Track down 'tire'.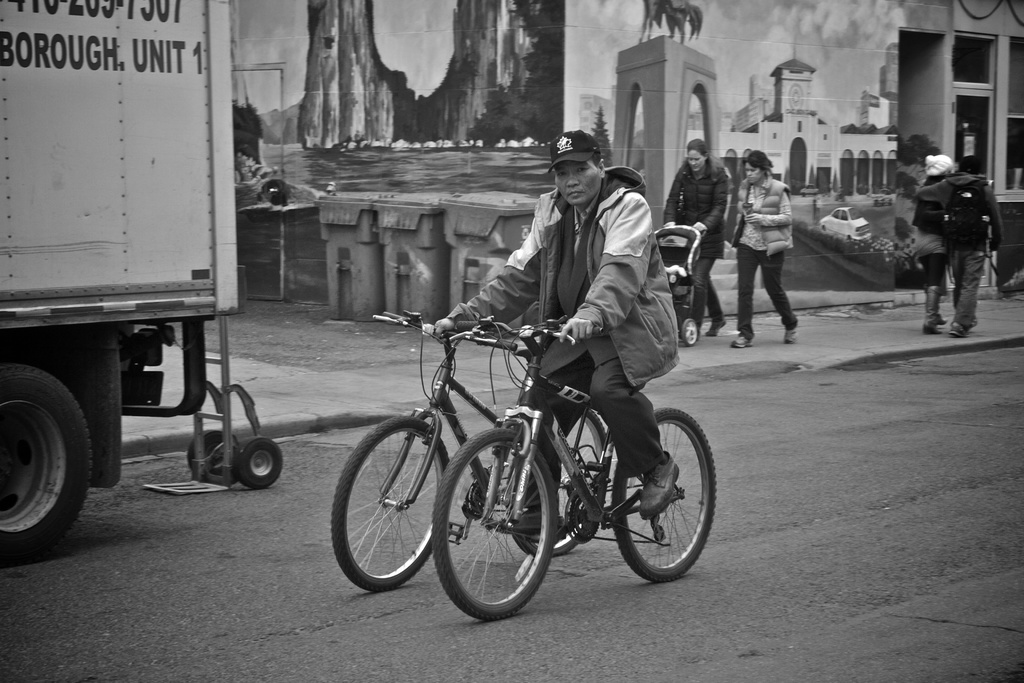
Tracked to [429,427,565,625].
